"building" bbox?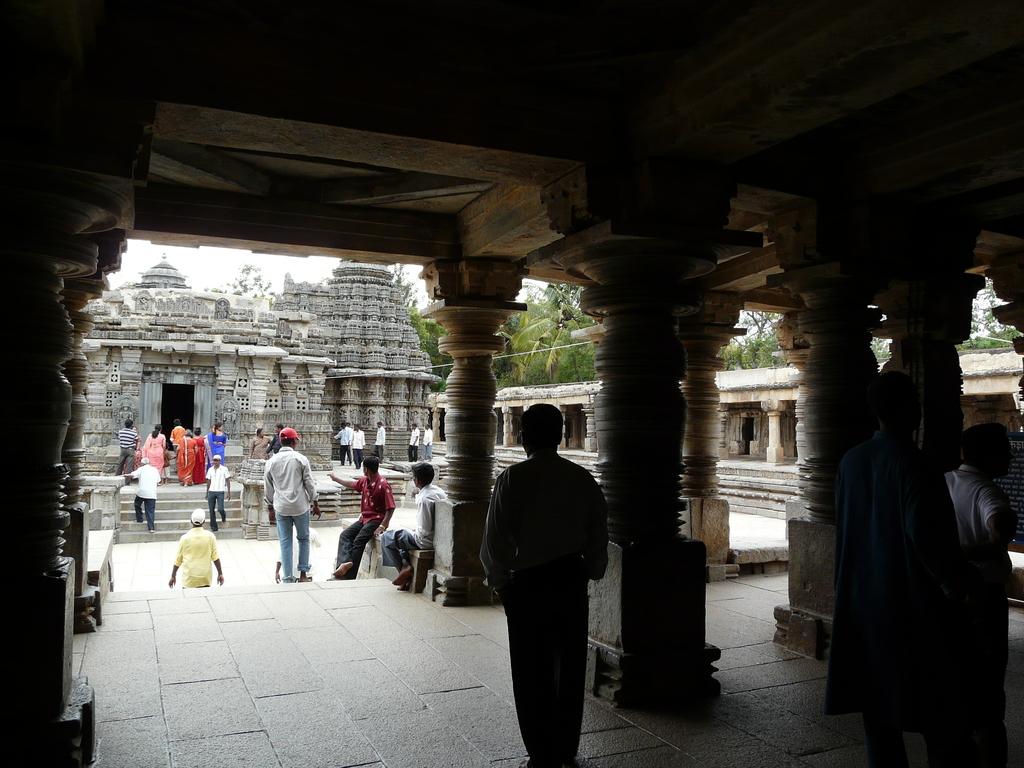
[left=0, top=0, right=1023, bottom=767]
